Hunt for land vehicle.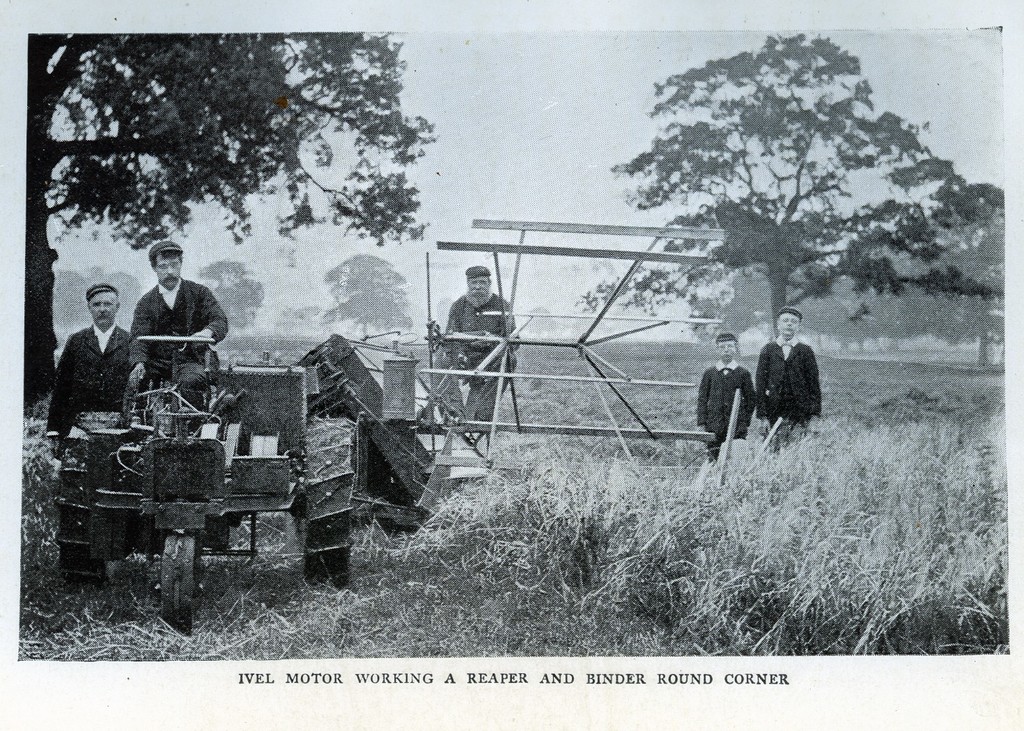
Hunted down at {"x1": 0, "y1": 347, "x2": 442, "y2": 615}.
